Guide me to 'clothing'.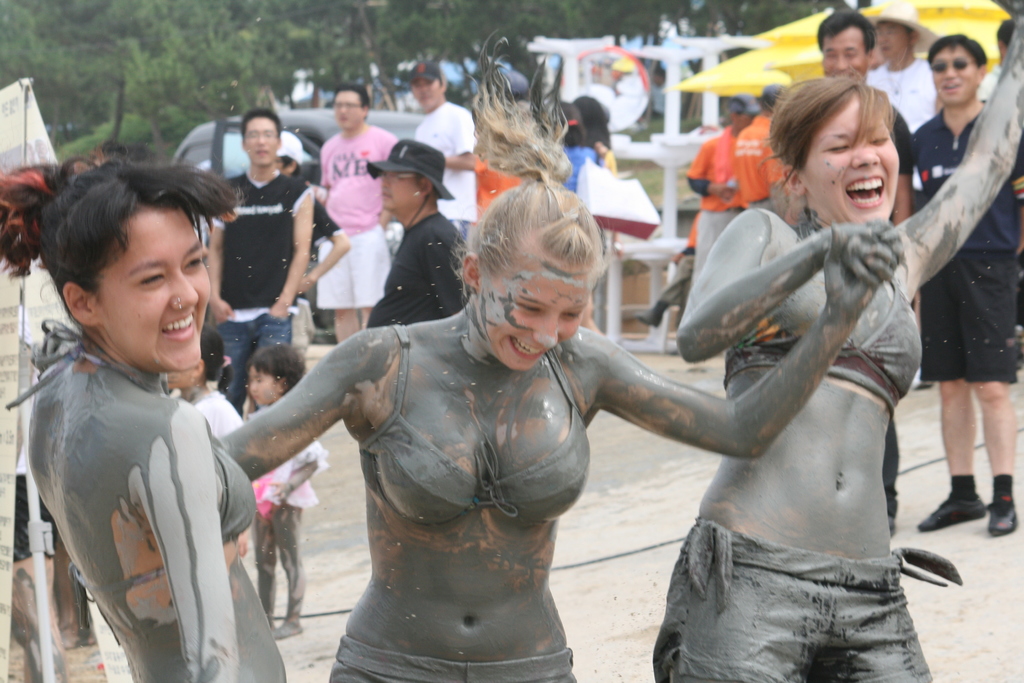
Guidance: bbox=[923, 107, 1023, 383].
